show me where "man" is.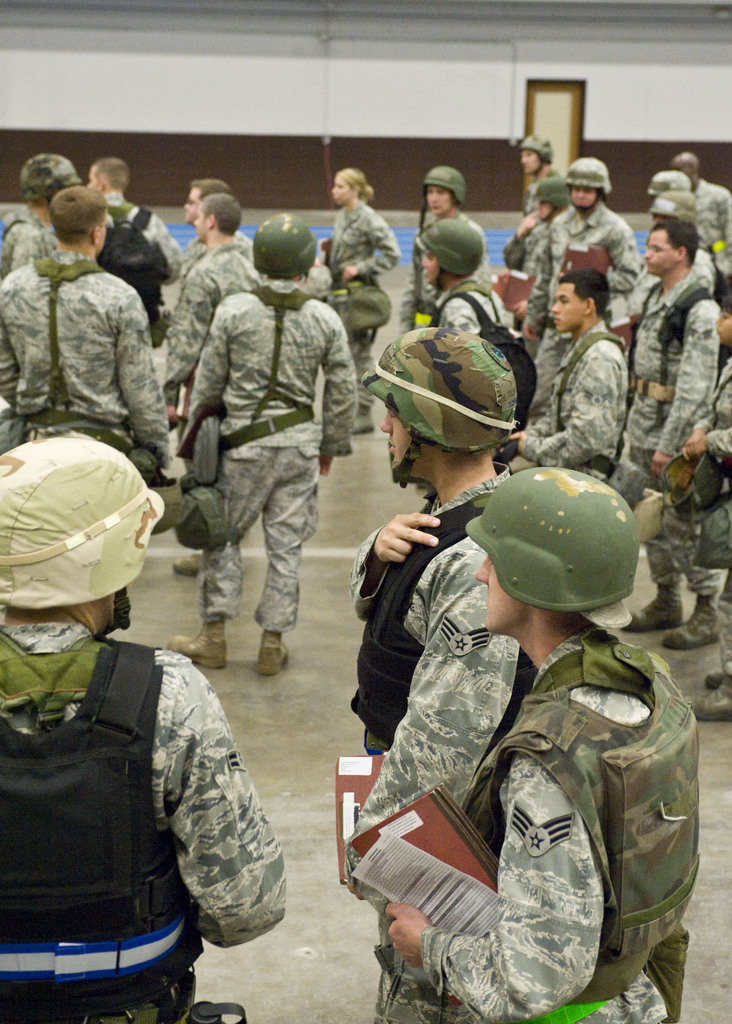
"man" is at detection(617, 209, 717, 647).
